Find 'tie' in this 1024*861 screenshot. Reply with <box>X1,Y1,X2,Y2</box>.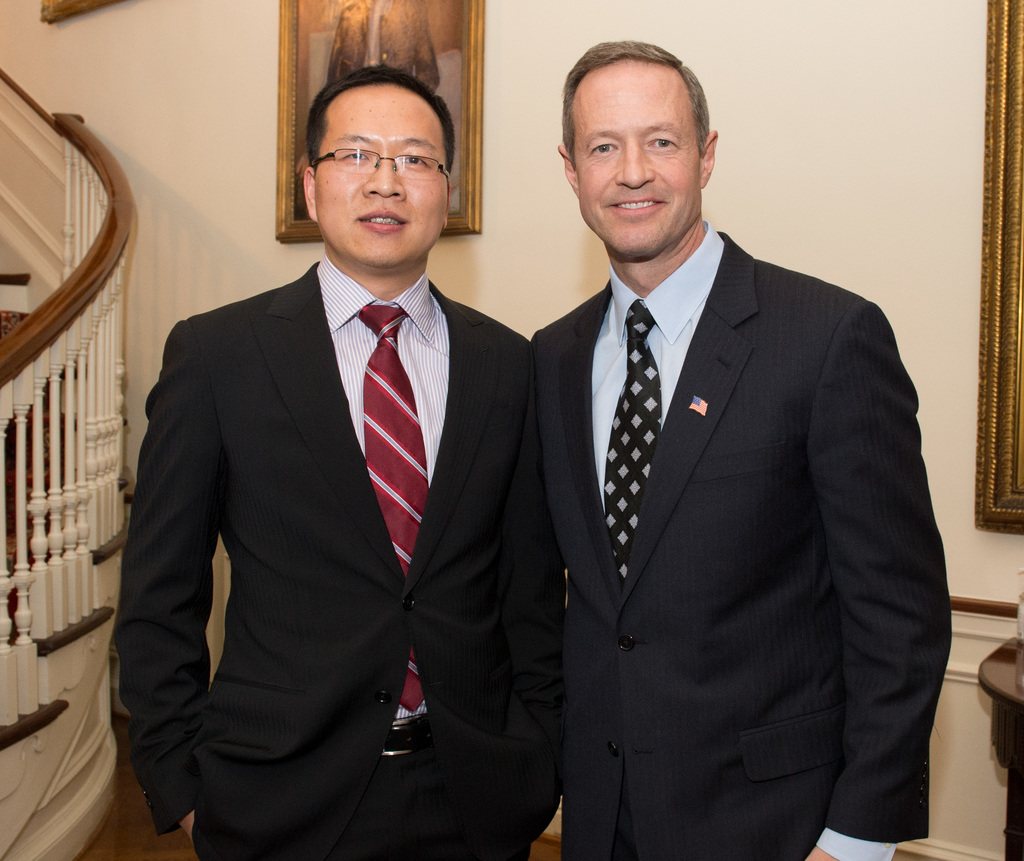
<box>602,304,666,584</box>.
